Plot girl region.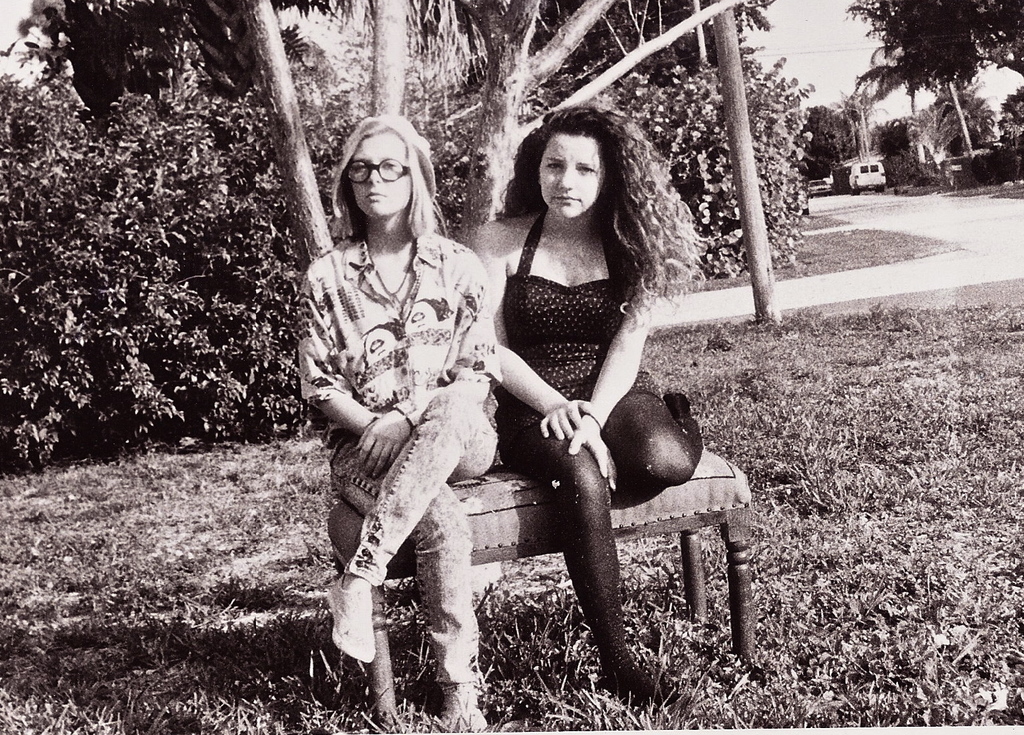
Plotted at Rect(301, 113, 502, 734).
